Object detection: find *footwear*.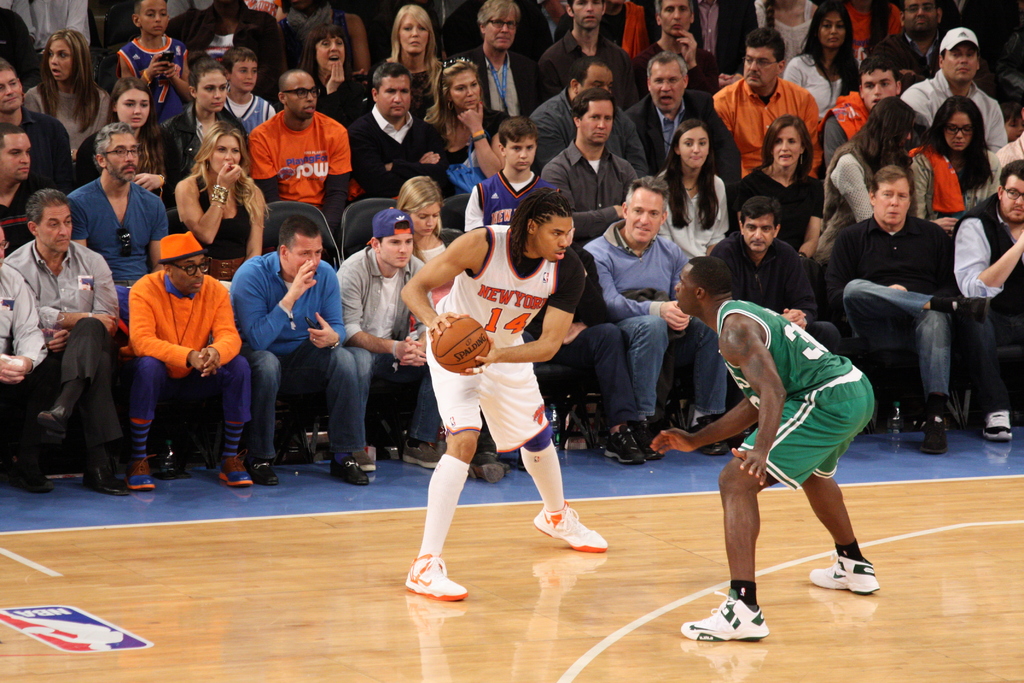
917, 415, 942, 458.
